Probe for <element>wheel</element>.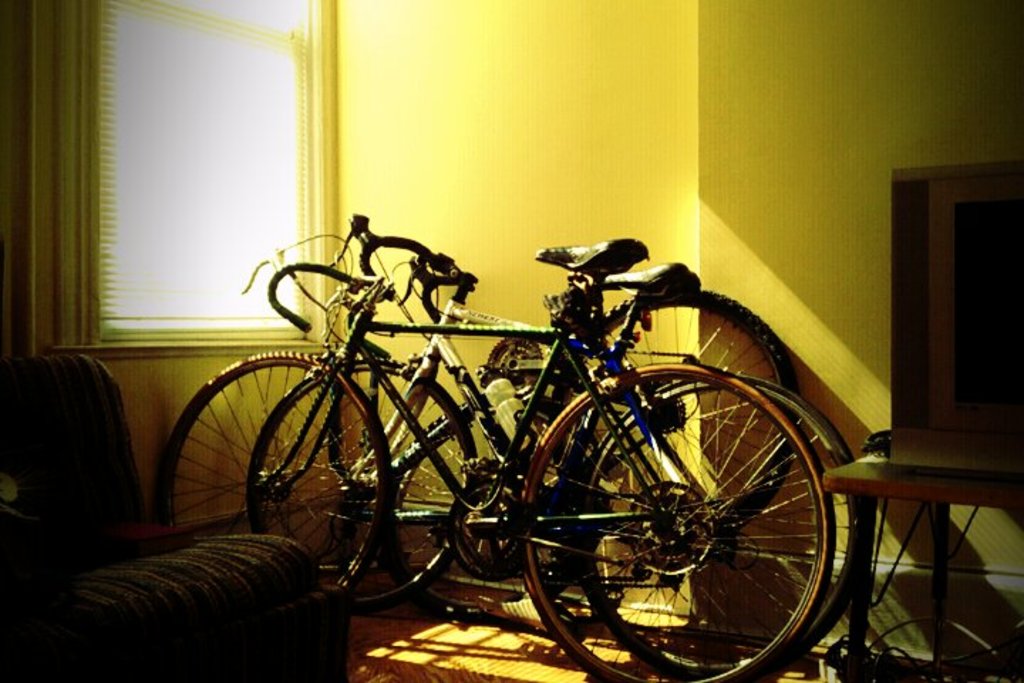
Probe result: (250,360,476,591).
